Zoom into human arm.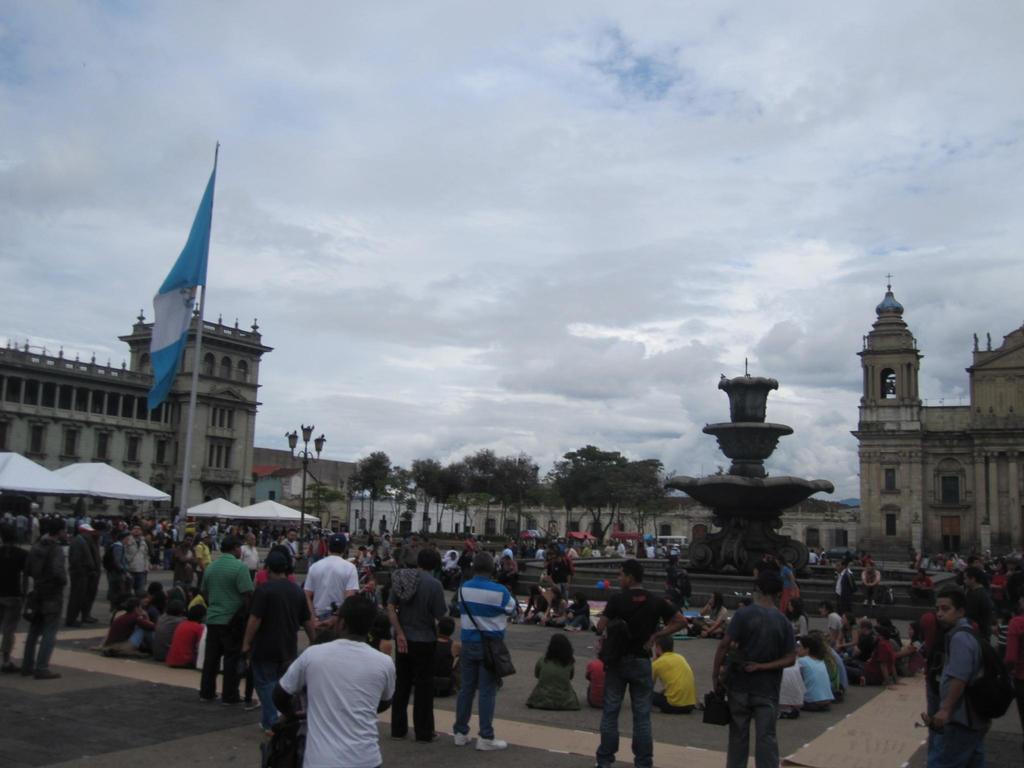
Zoom target: (303,561,320,626).
